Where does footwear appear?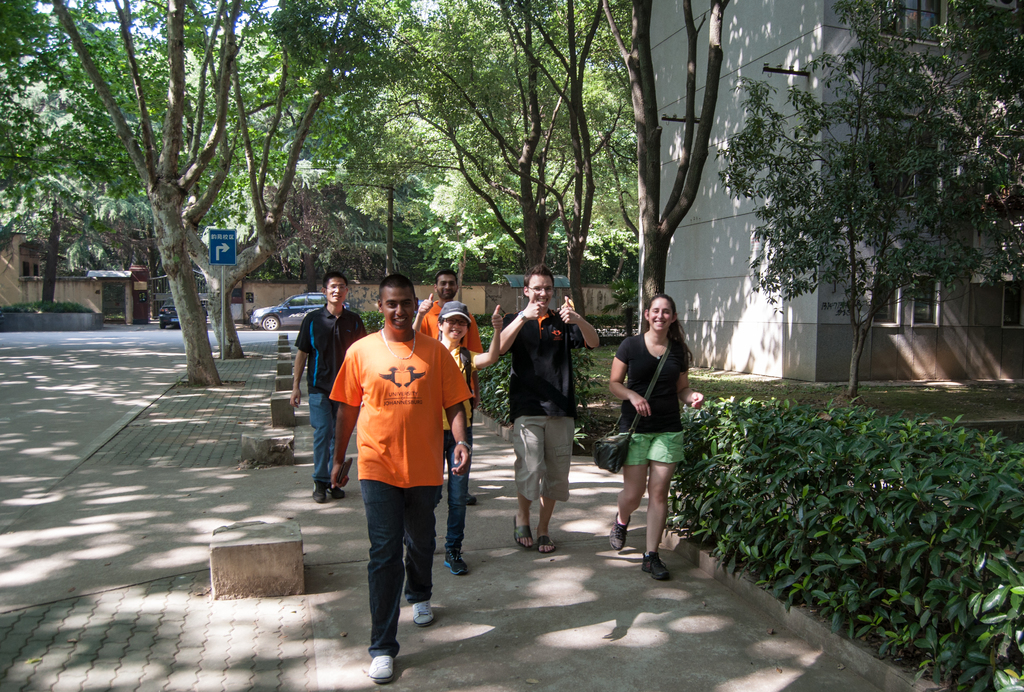
Appears at pyautogui.locateOnScreen(536, 536, 554, 557).
